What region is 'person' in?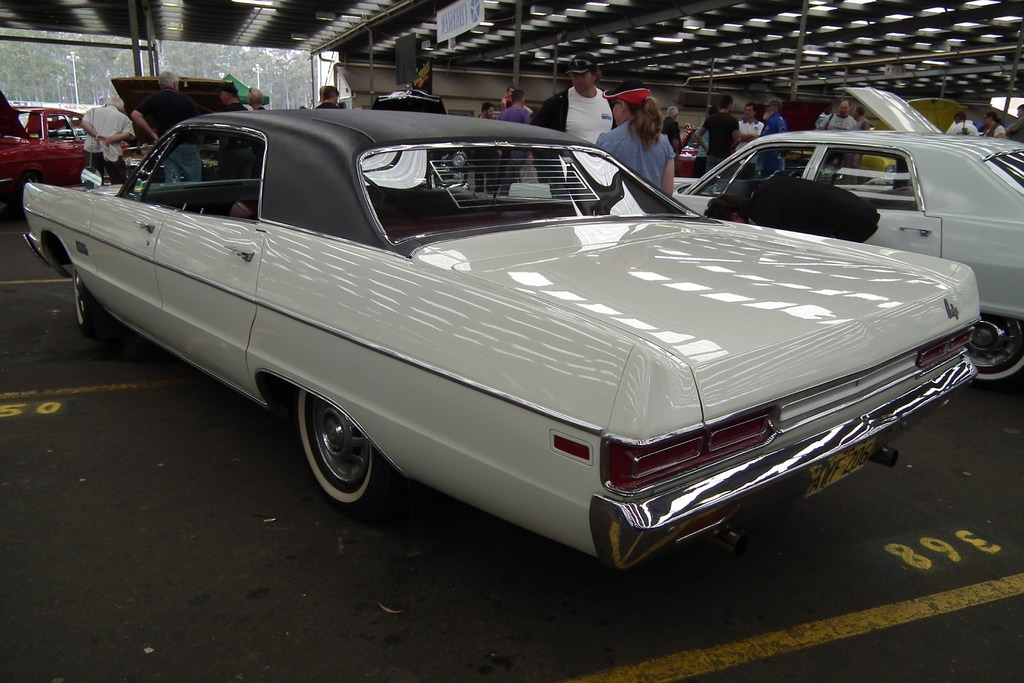
(132,71,200,181).
